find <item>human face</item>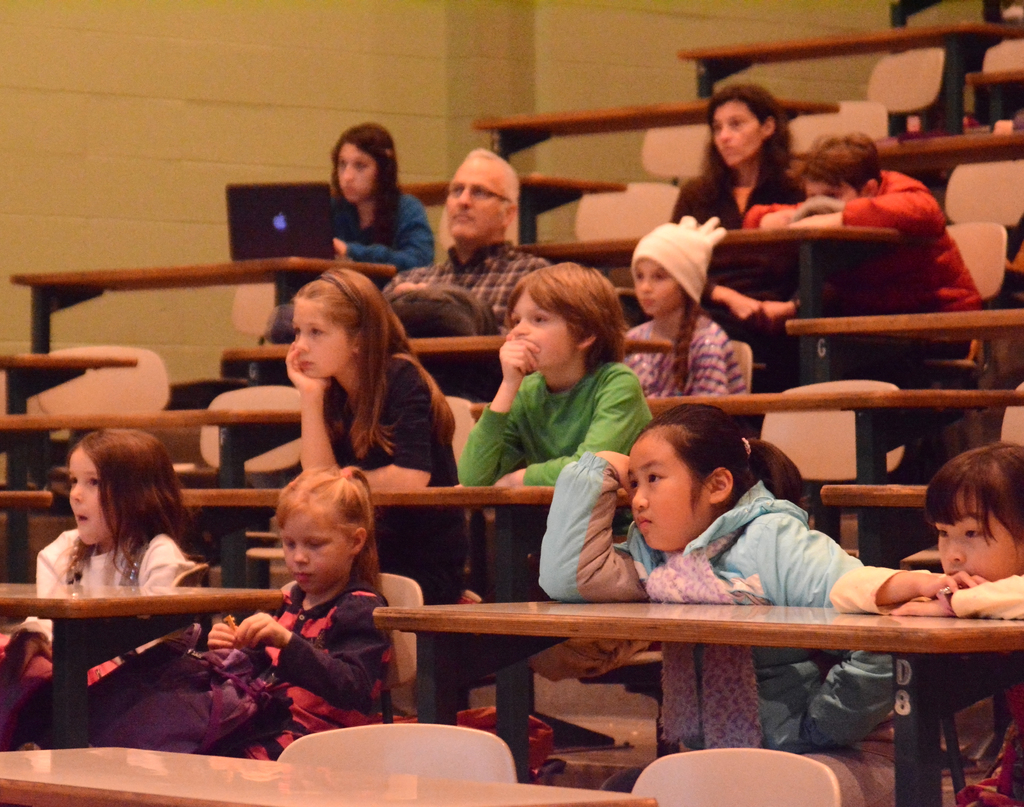
pyautogui.locateOnScreen(285, 507, 353, 586)
